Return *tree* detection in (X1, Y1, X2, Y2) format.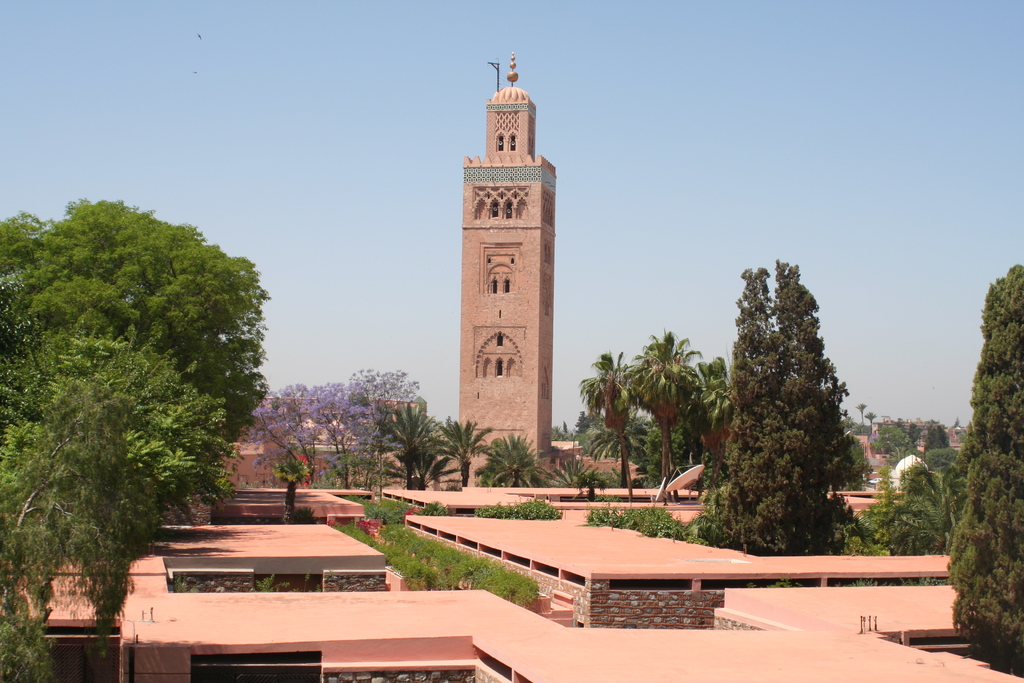
(685, 262, 786, 543).
